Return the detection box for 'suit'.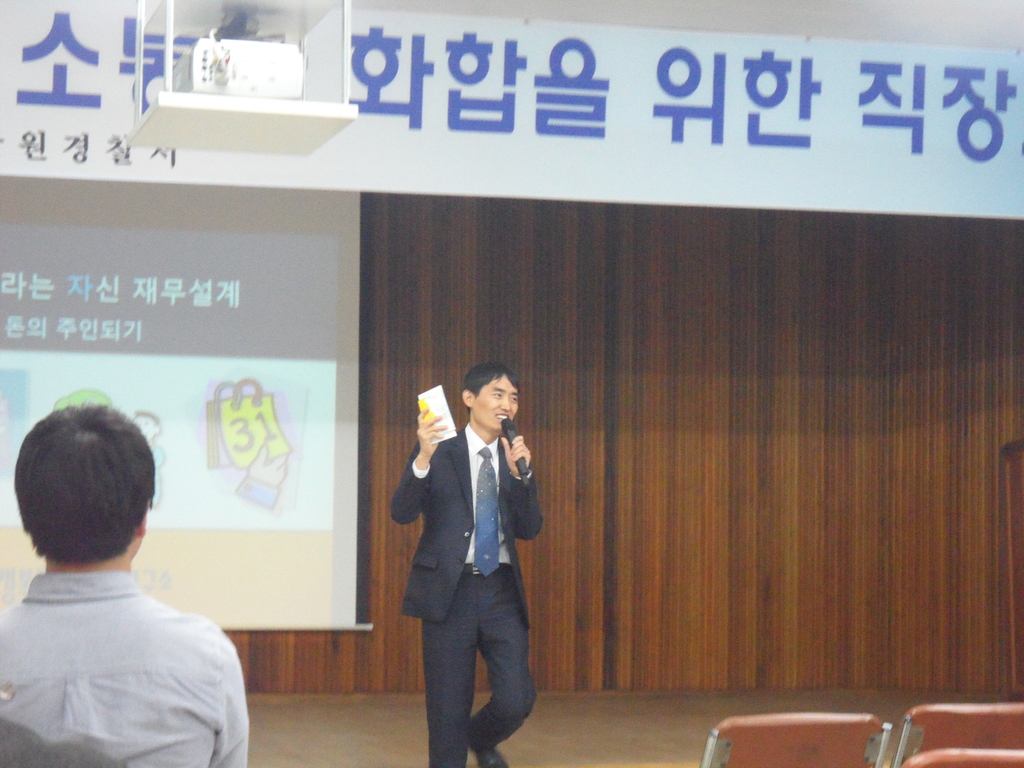
region(419, 392, 570, 733).
